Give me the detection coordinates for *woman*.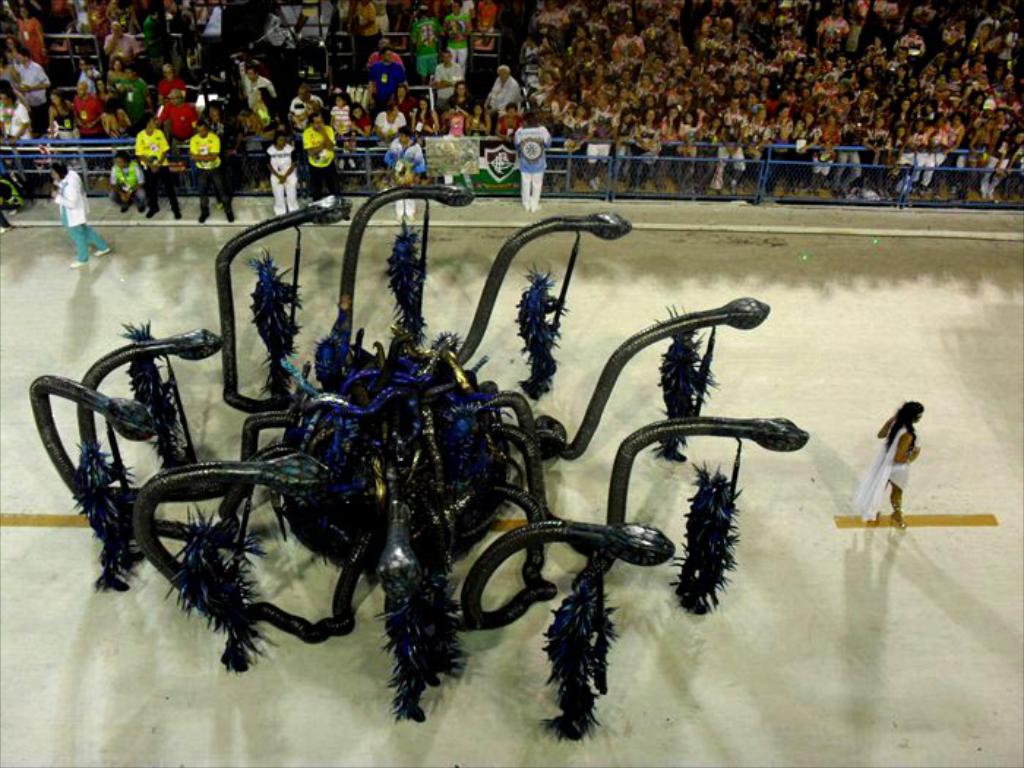
BBox(350, 102, 370, 140).
